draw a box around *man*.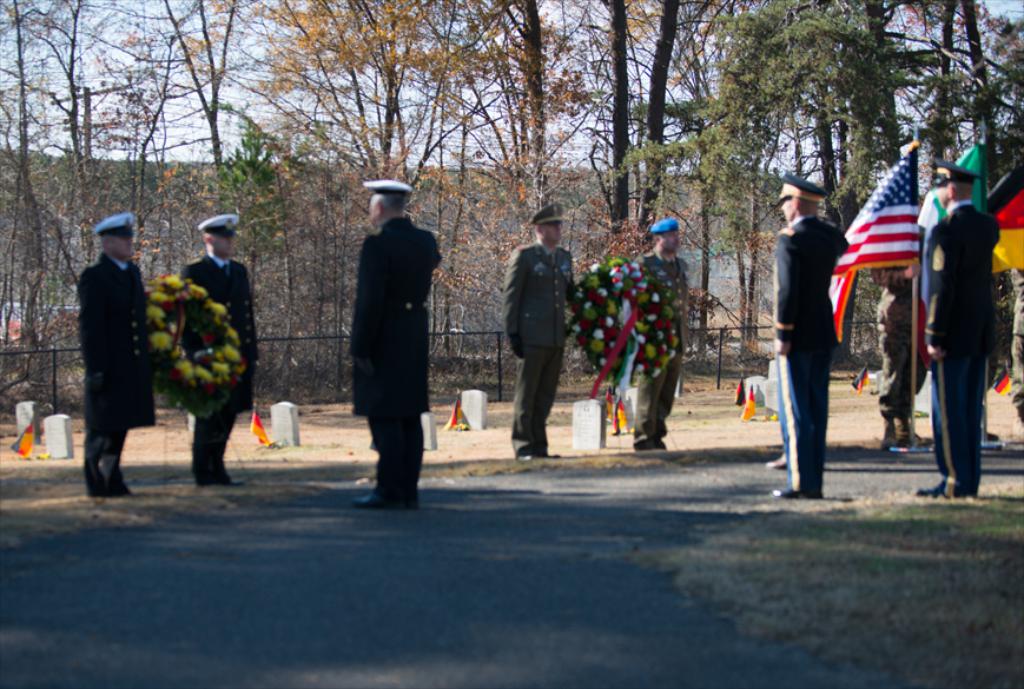
[x1=80, y1=214, x2=157, y2=499].
